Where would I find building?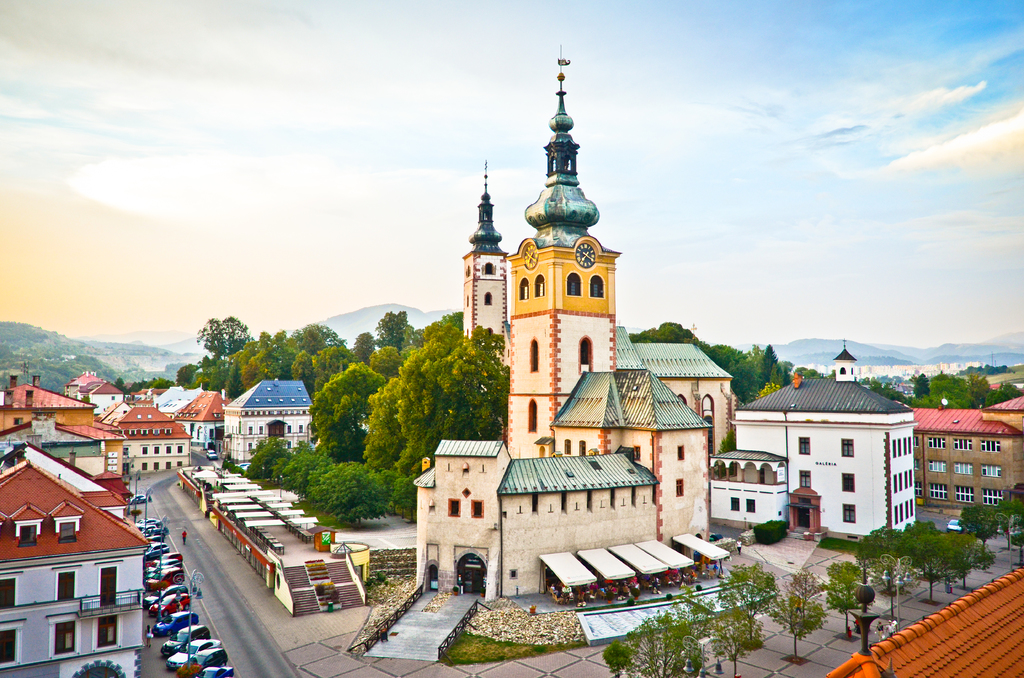
At [1, 440, 131, 519].
